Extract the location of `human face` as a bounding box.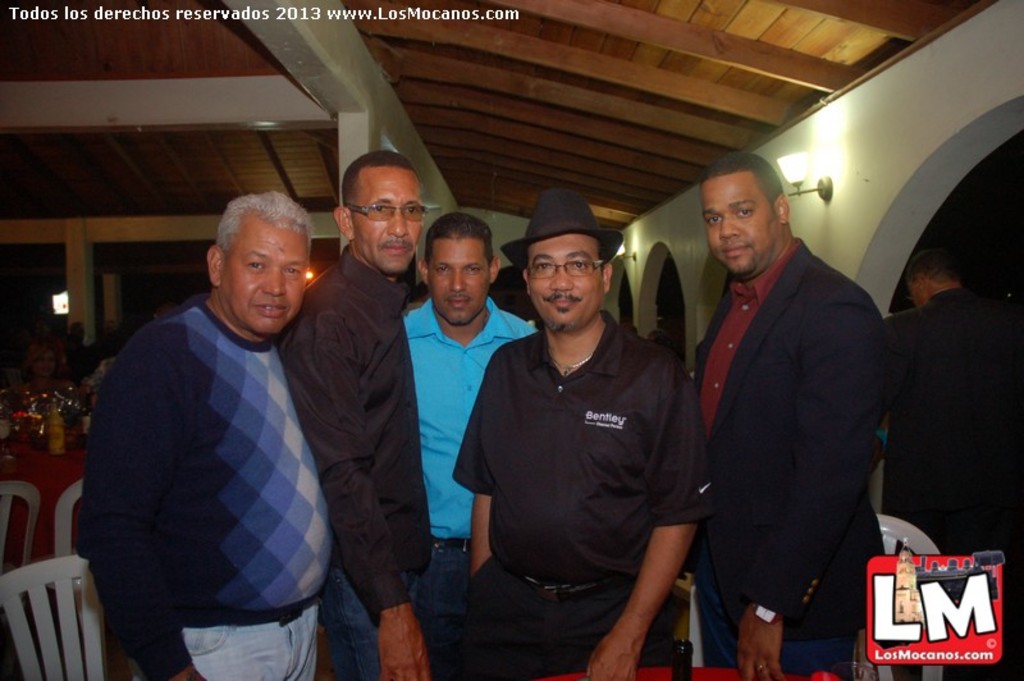
locate(216, 209, 315, 340).
